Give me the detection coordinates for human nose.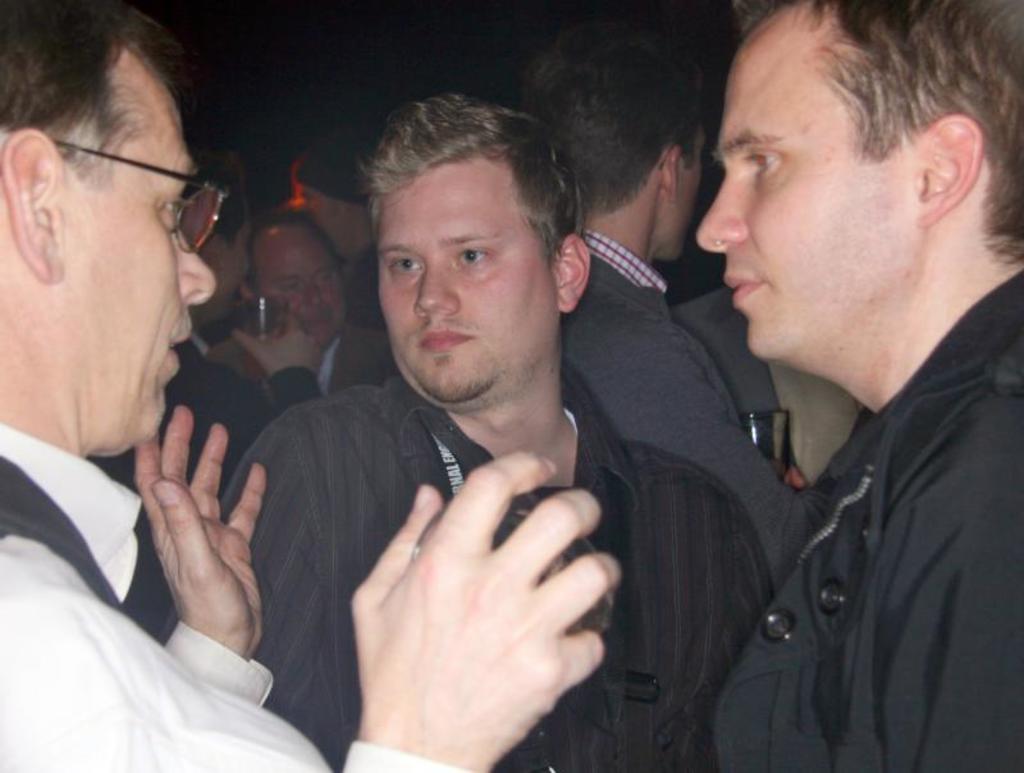
[178,228,218,303].
